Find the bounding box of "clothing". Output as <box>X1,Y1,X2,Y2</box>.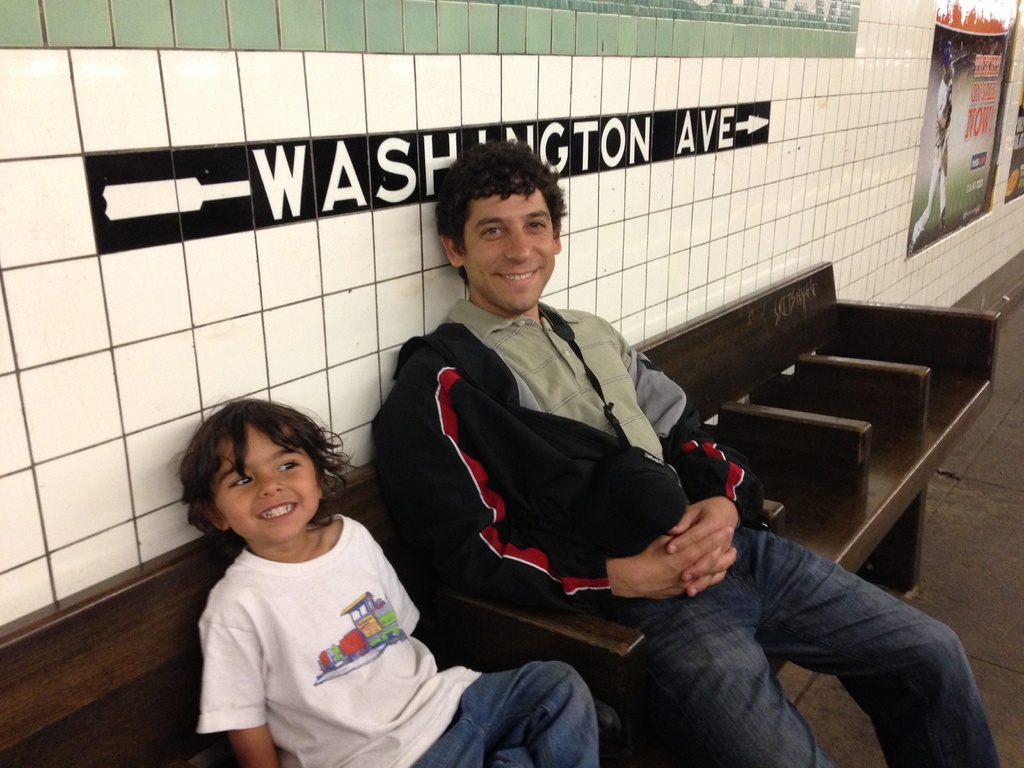
<box>367,310,1004,767</box>.
